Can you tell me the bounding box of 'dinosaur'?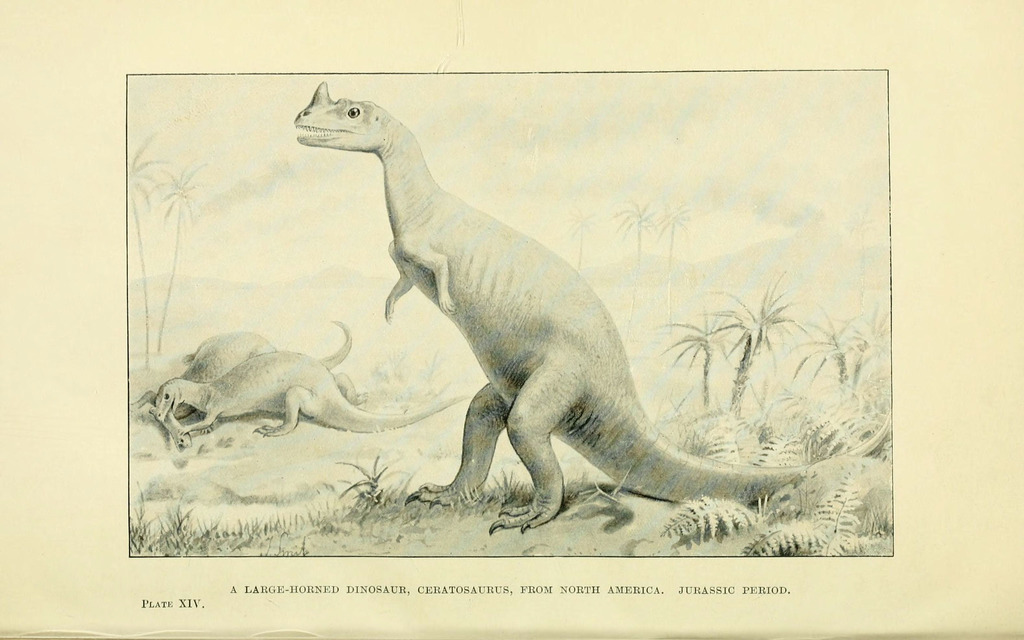
[156, 351, 461, 439].
